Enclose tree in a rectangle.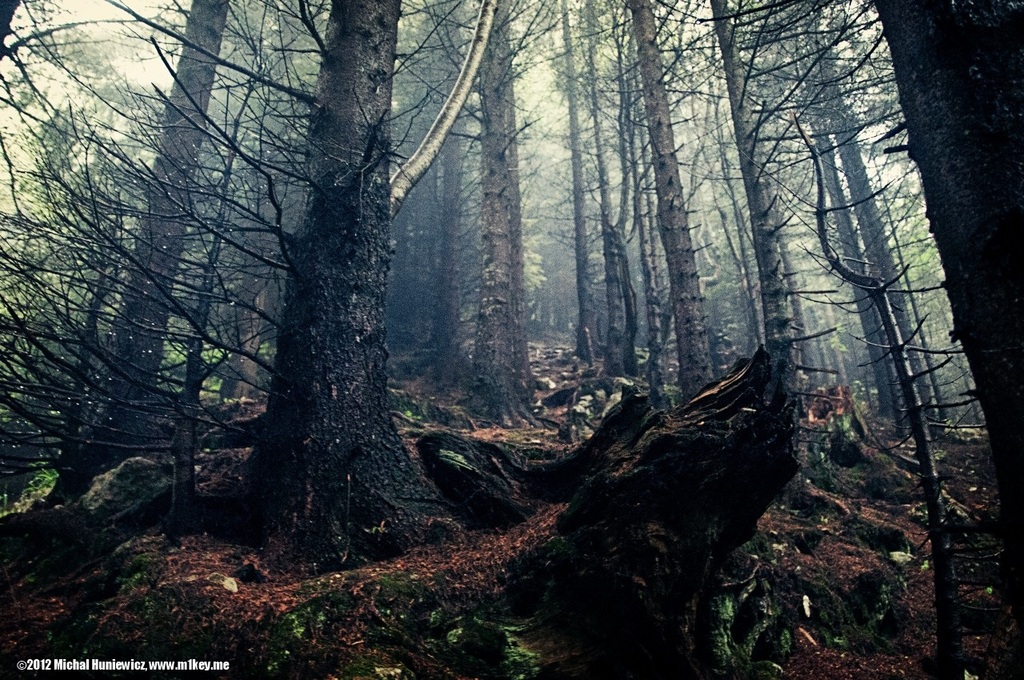
locate(708, 0, 822, 466).
